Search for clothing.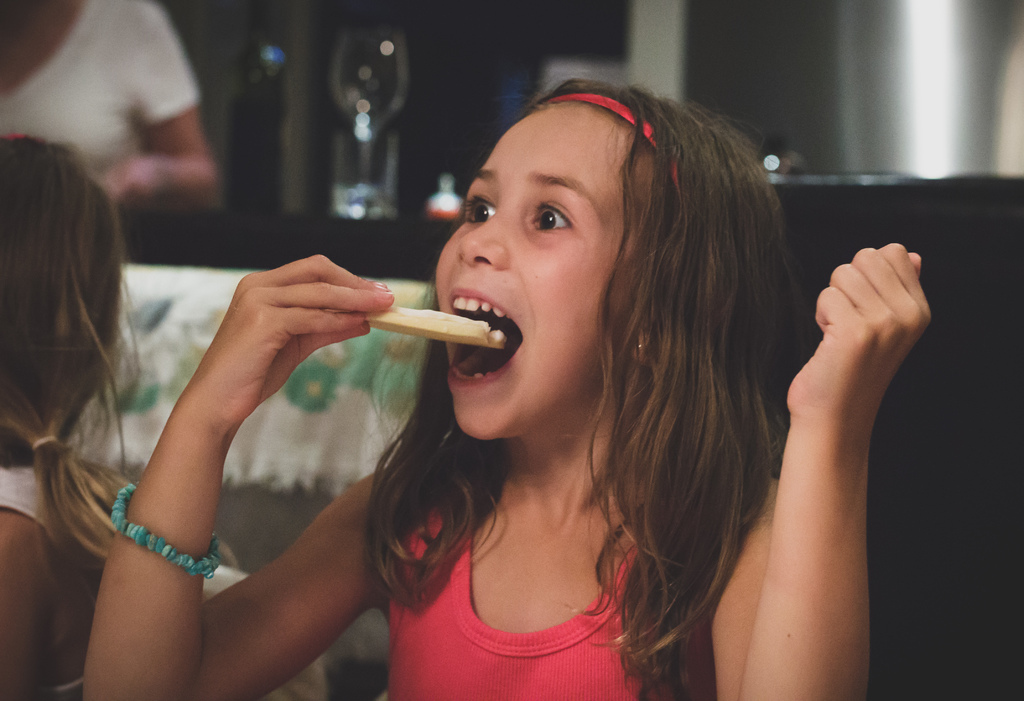
Found at pyautogui.locateOnScreen(0, 0, 197, 176).
